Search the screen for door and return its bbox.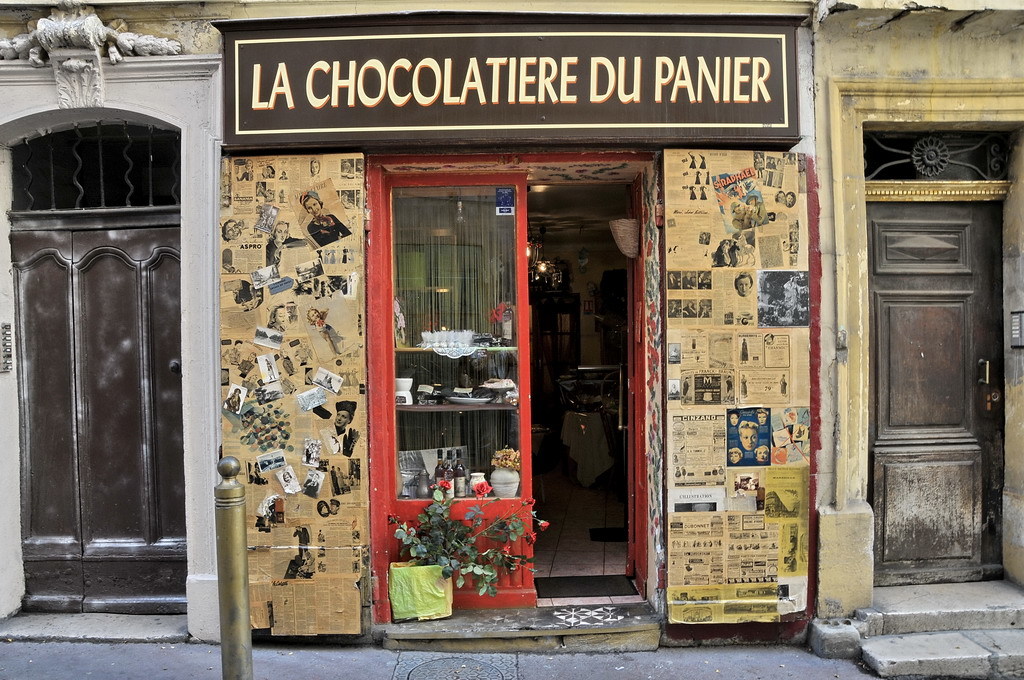
Found: box(870, 202, 1003, 583).
